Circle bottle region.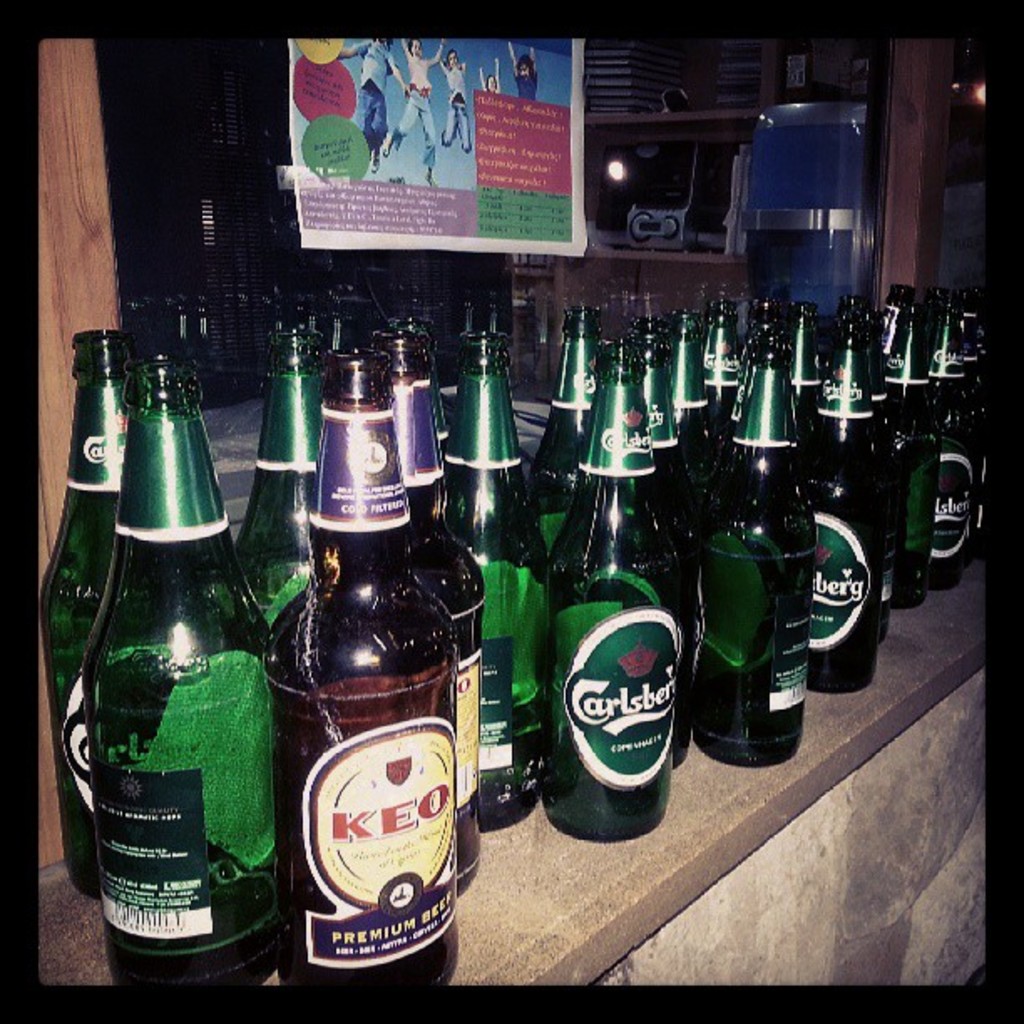
Region: left=33, top=330, right=157, bottom=888.
